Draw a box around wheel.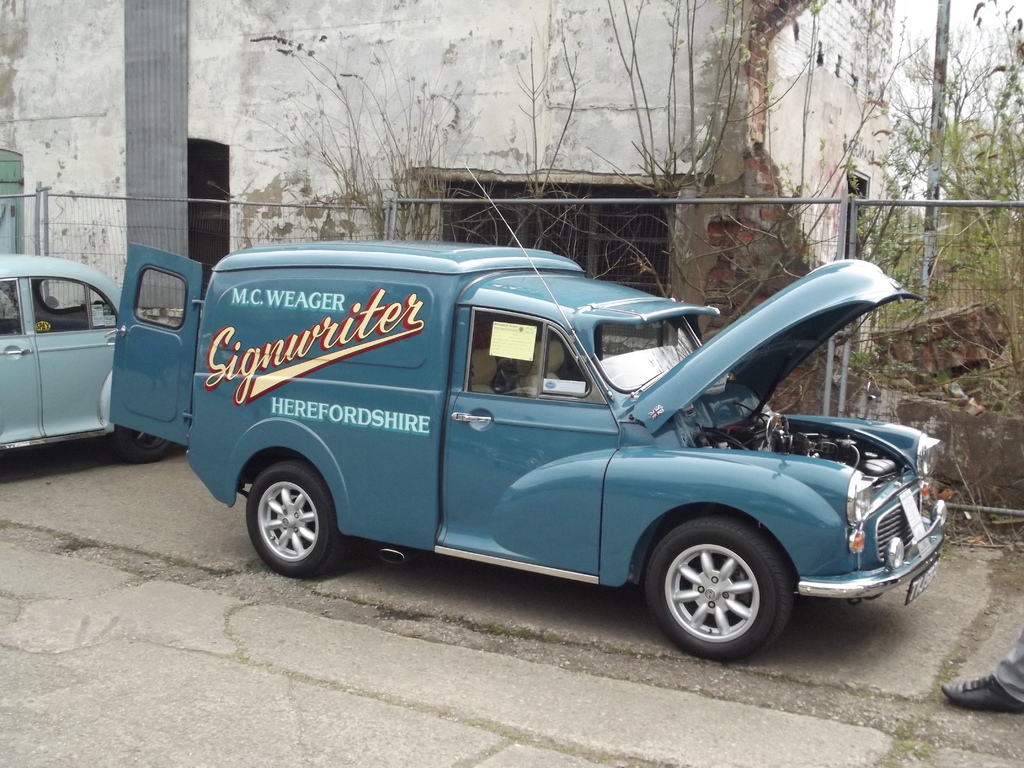
x1=115 y1=423 x2=169 y2=459.
